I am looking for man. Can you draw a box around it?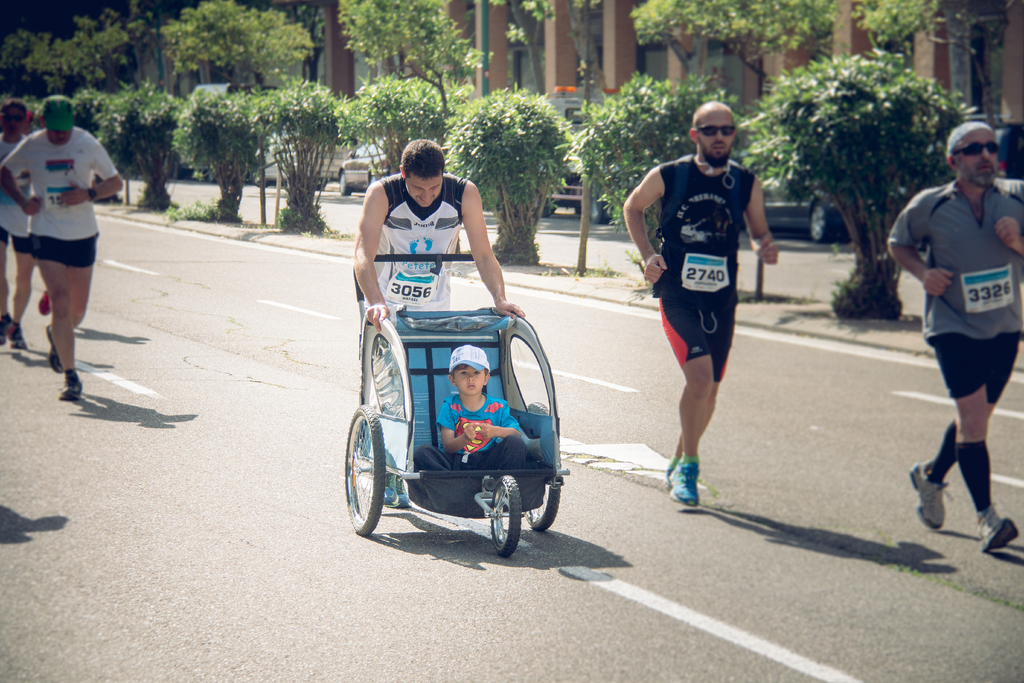
Sure, the bounding box is 897, 104, 1023, 550.
